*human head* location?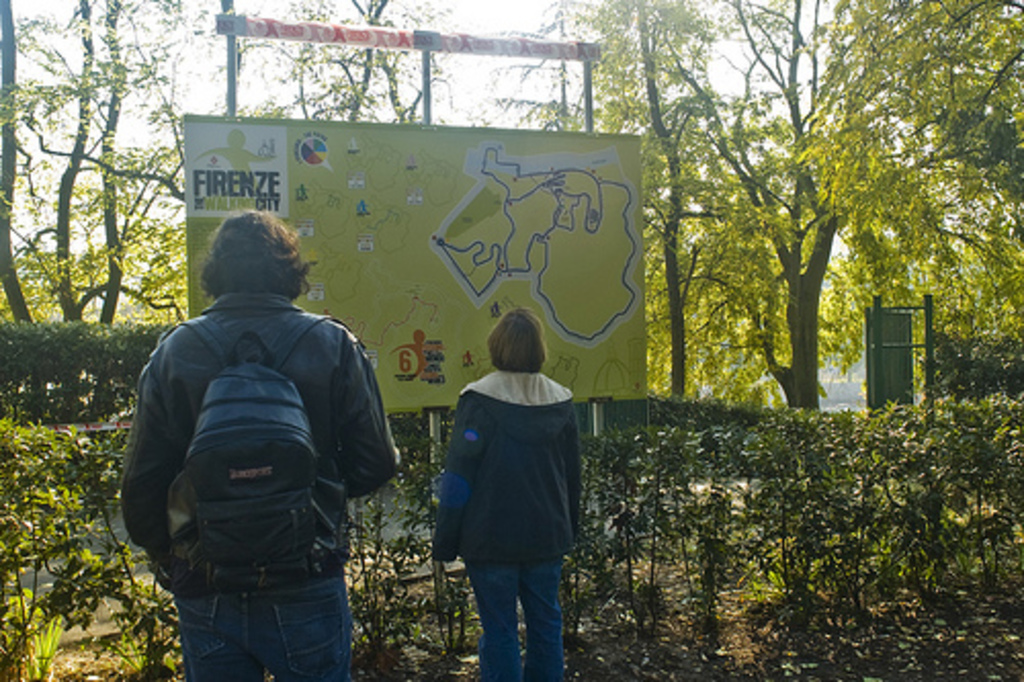
rect(489, 309, 549, 373)
